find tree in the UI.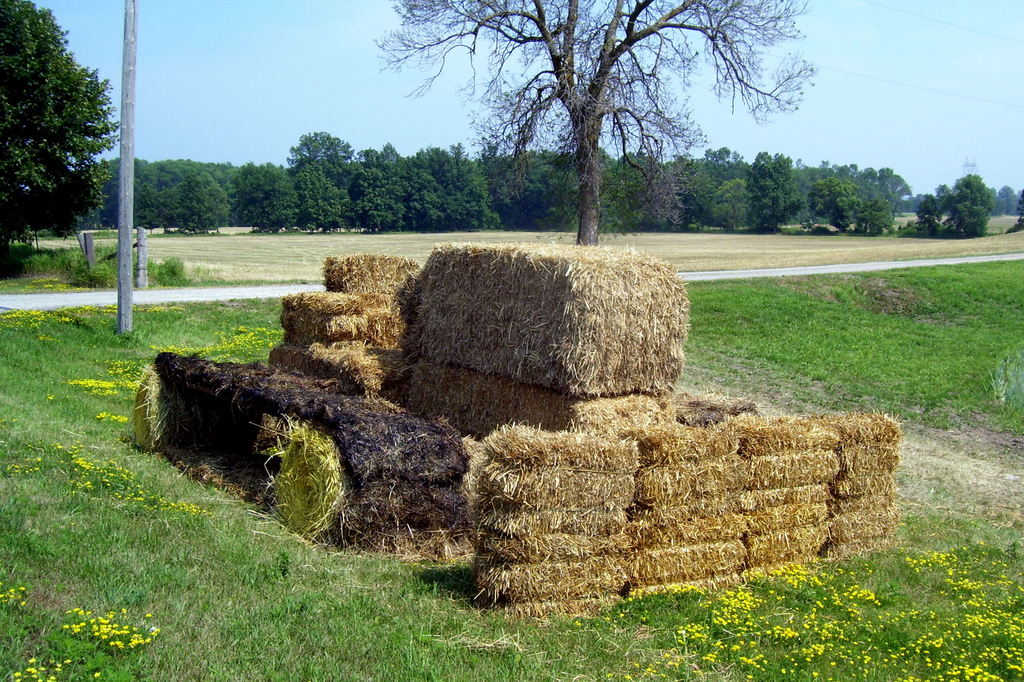
UI element at bbox=(423, 122, 486, 230).
